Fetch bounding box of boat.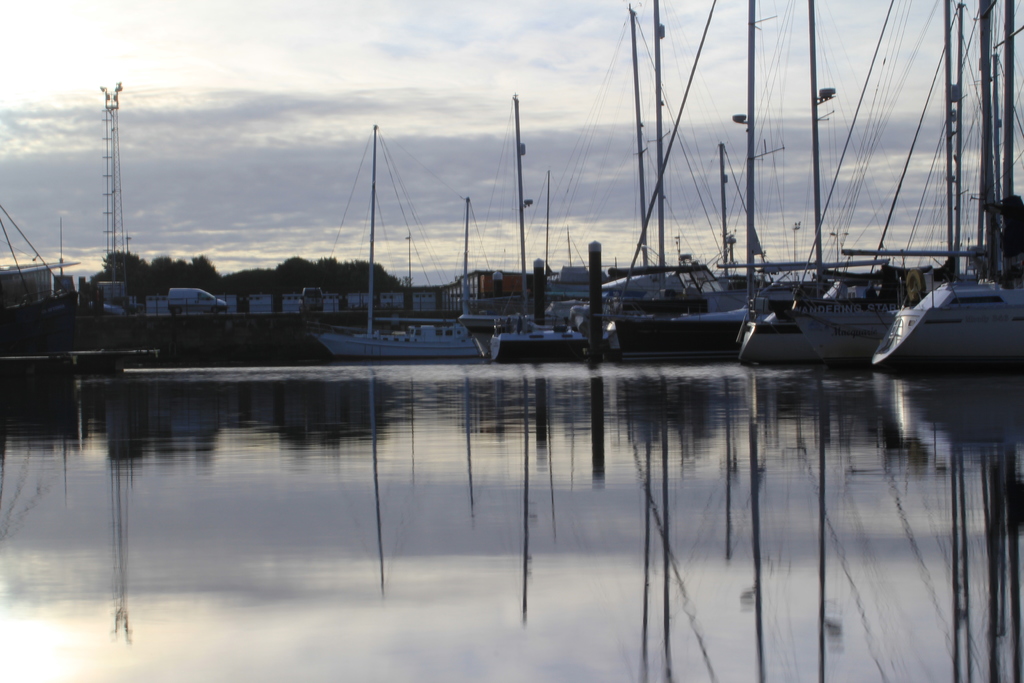
Bbox: box=[316, 120, 479, 353].
